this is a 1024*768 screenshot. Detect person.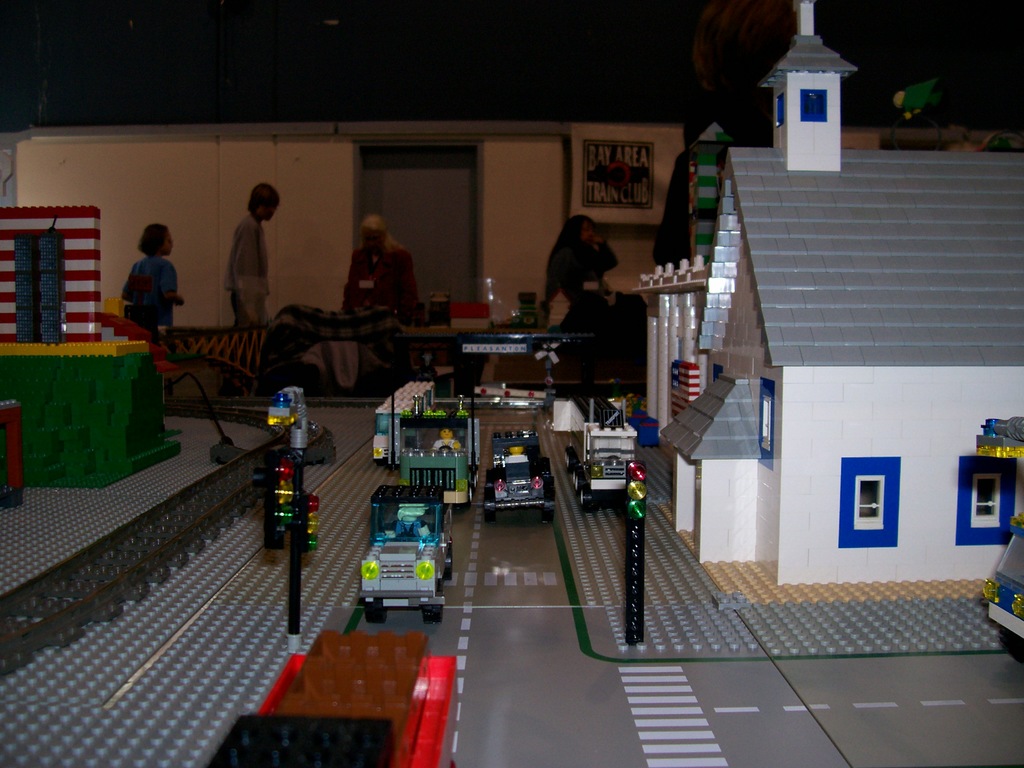
{"left": 223, "top": 183, "right": 281, "bottom": 321}.
